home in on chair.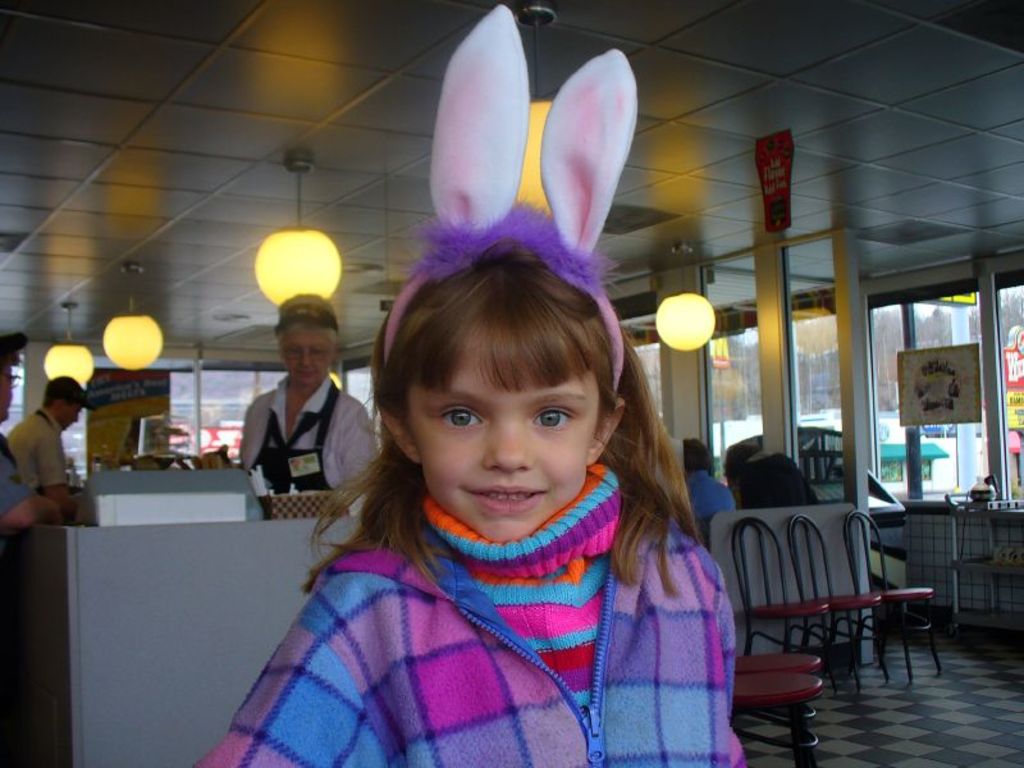
Homed in at box(787, 515, 876, 698).
